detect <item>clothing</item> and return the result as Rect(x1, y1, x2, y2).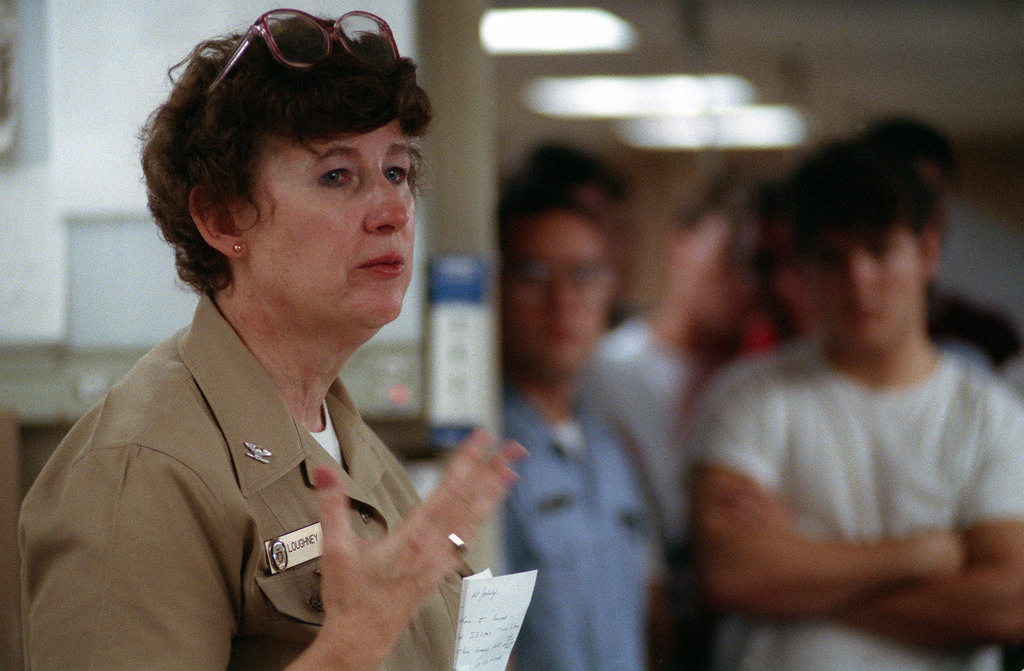
Rect(516, 367, 675, 670).
